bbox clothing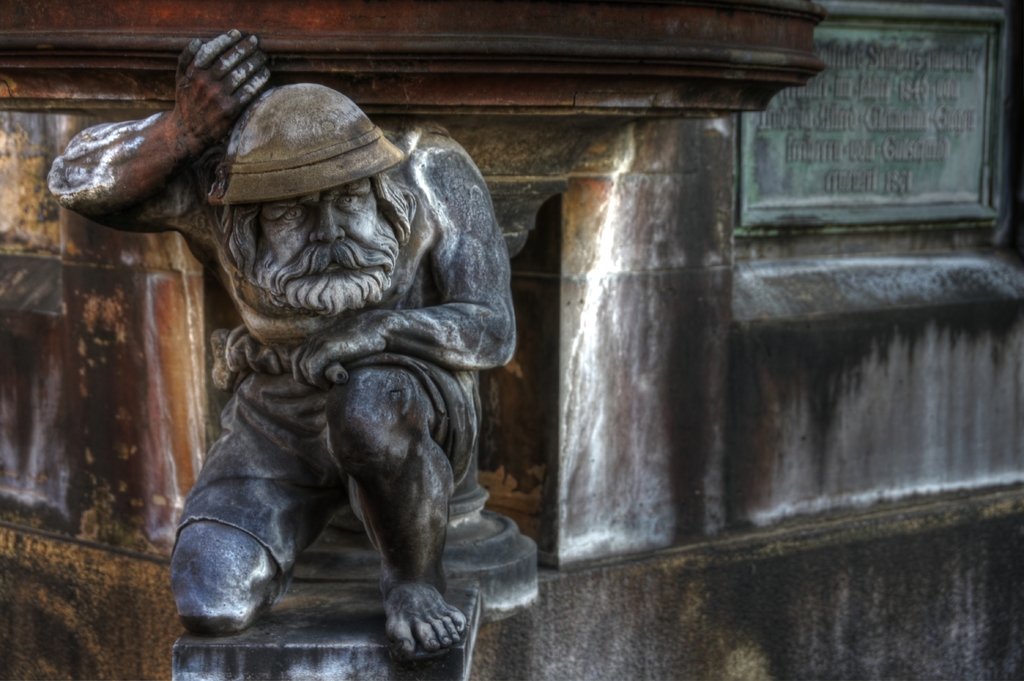
detection(97, 135, 528, 582)
